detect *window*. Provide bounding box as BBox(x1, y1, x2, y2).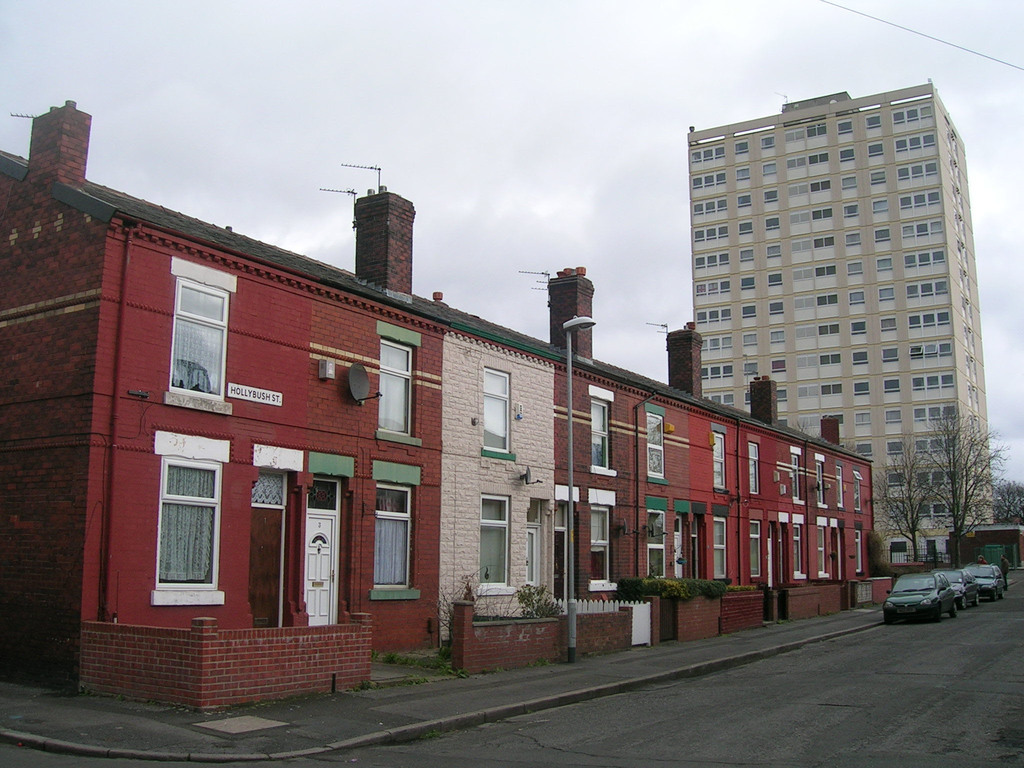
BBox(823, 415, 844, 425).
